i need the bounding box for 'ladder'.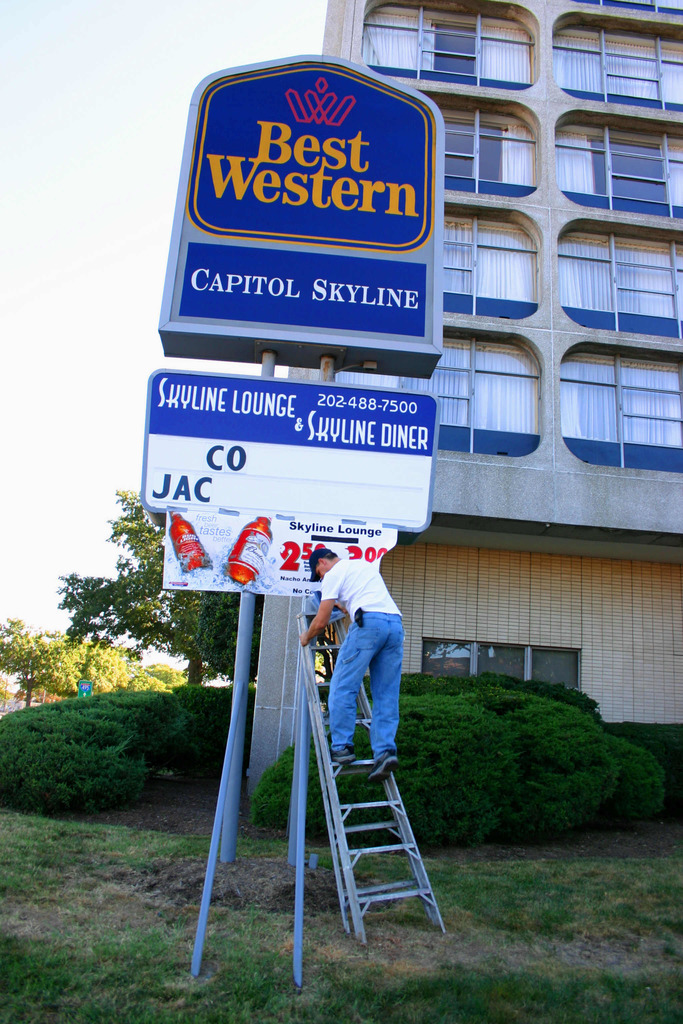
Here it is: l=297, t=588, r=446, b=948.
